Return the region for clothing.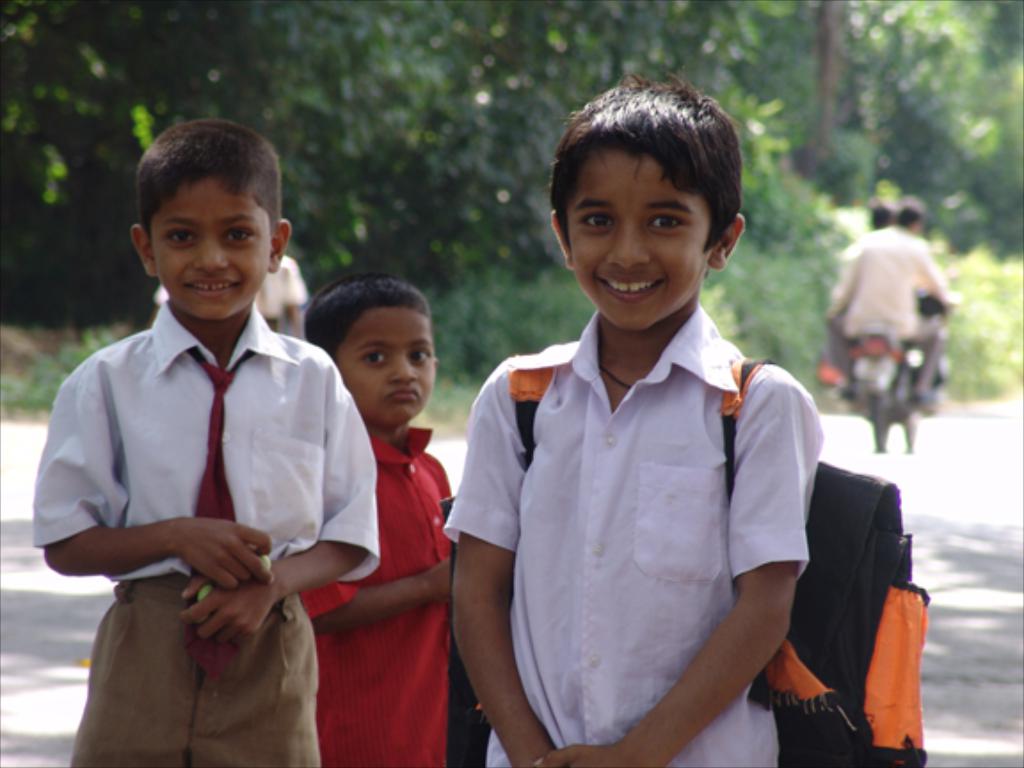
pyautogui.locateOnScreen(25, 308, 368, 766).
